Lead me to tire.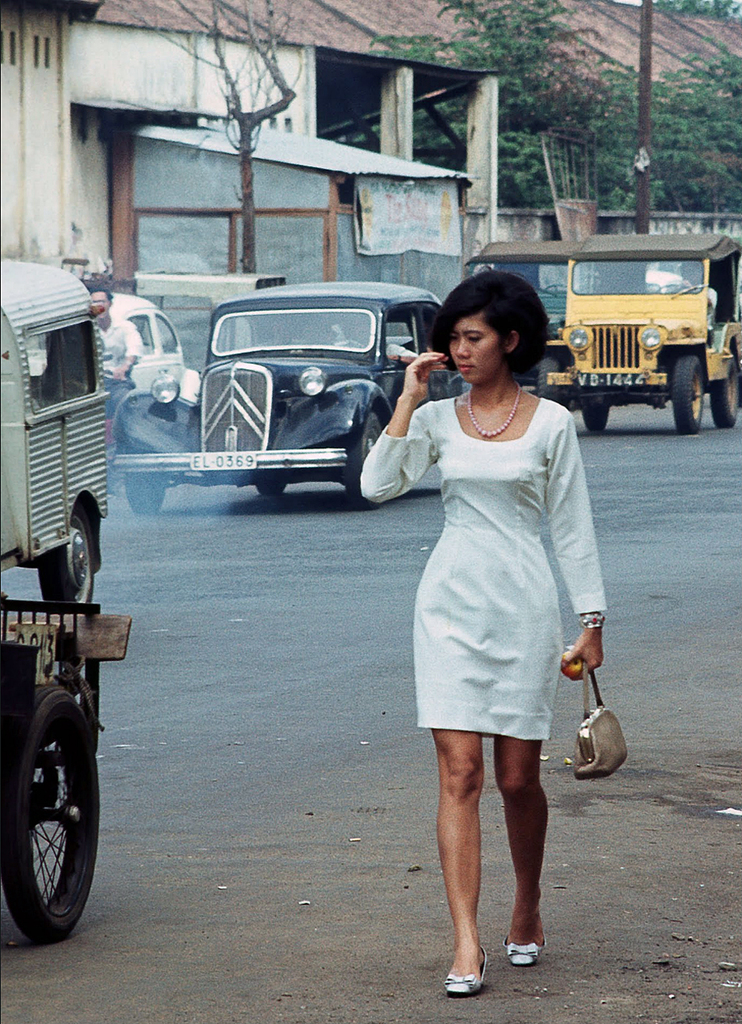
Lead to {"left": 708, "top": 350, "right": 741, "bottom": 431}.
